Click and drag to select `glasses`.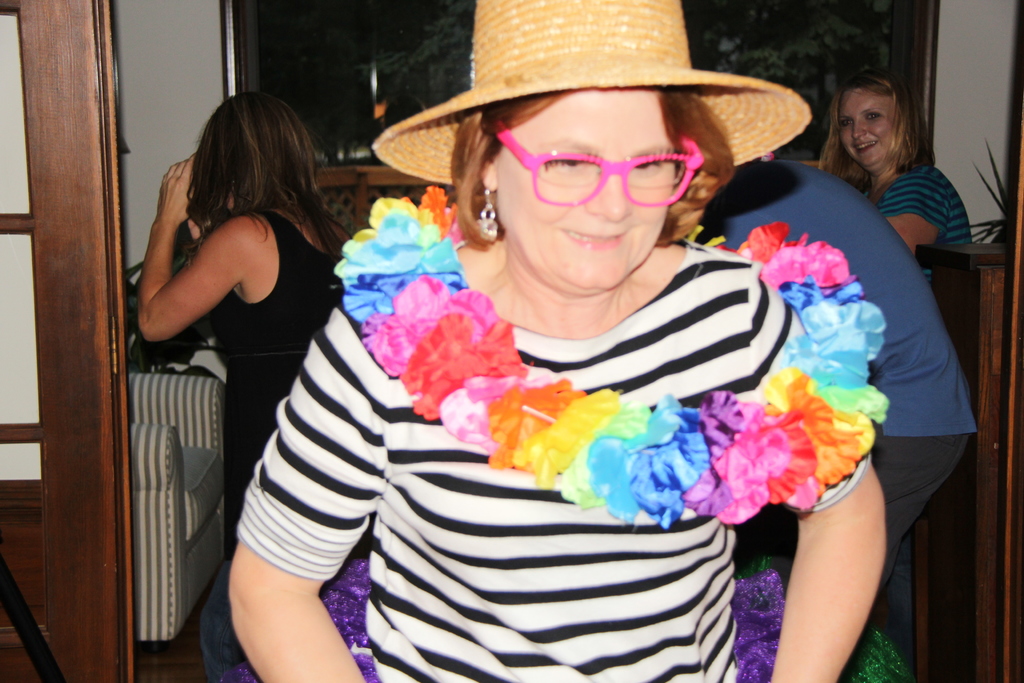
Selection: 463,124,738,208.
